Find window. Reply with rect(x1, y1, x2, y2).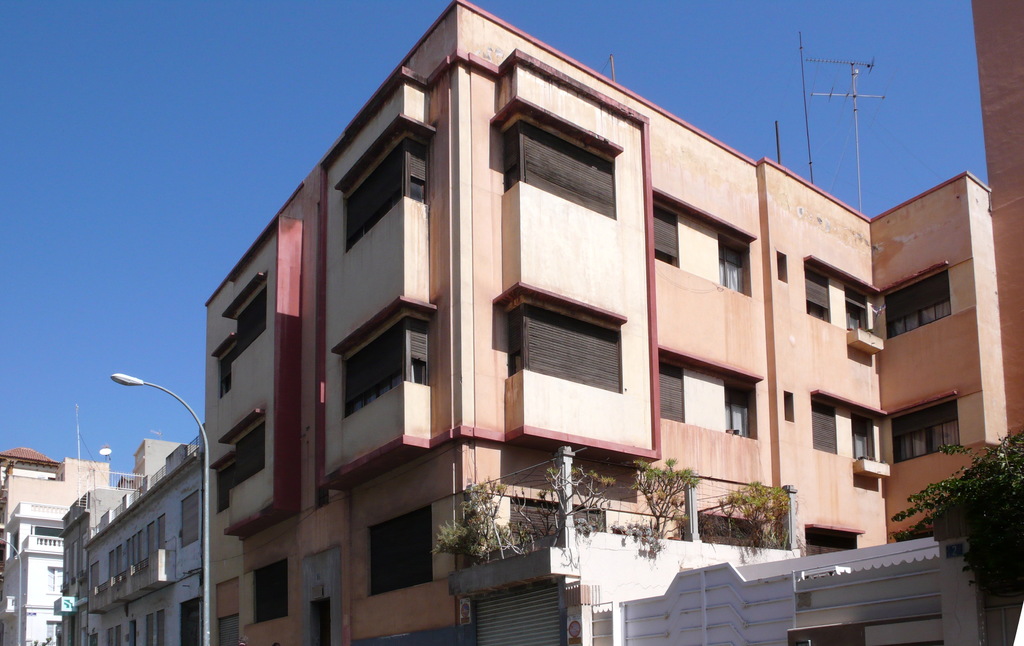
rect(230, 420, 264, 487).
